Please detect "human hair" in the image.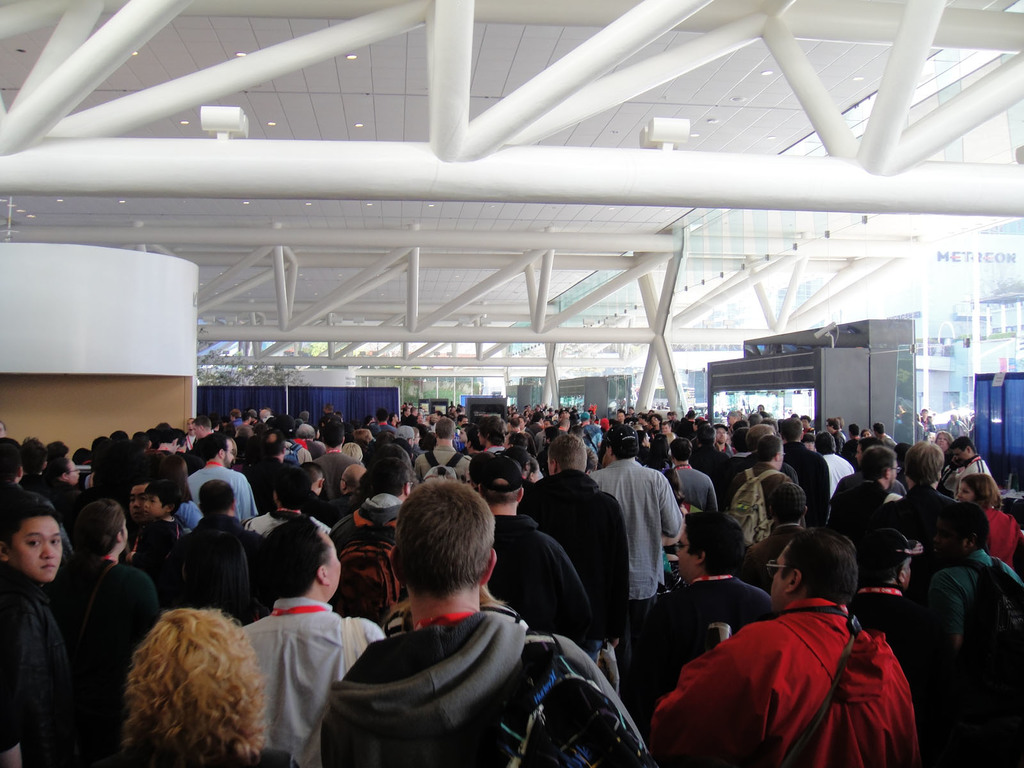
bbox(324, 421, 346, 450).
